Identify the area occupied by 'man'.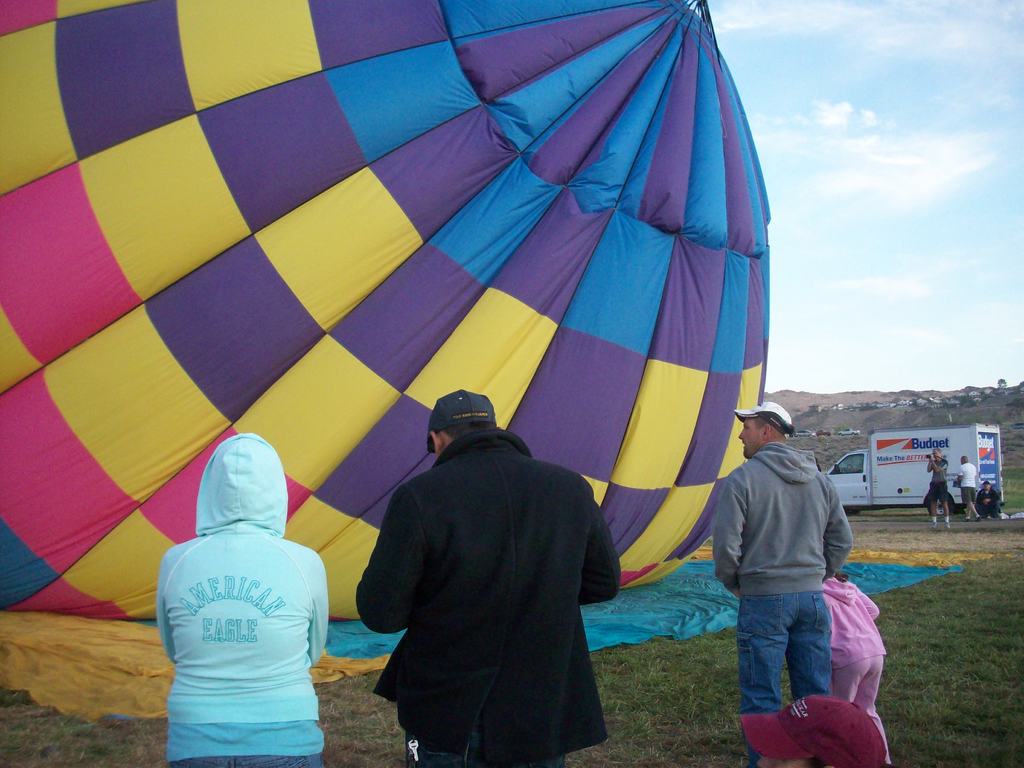
Area: x1=977, y1=476, x2=1002, y2=520.
